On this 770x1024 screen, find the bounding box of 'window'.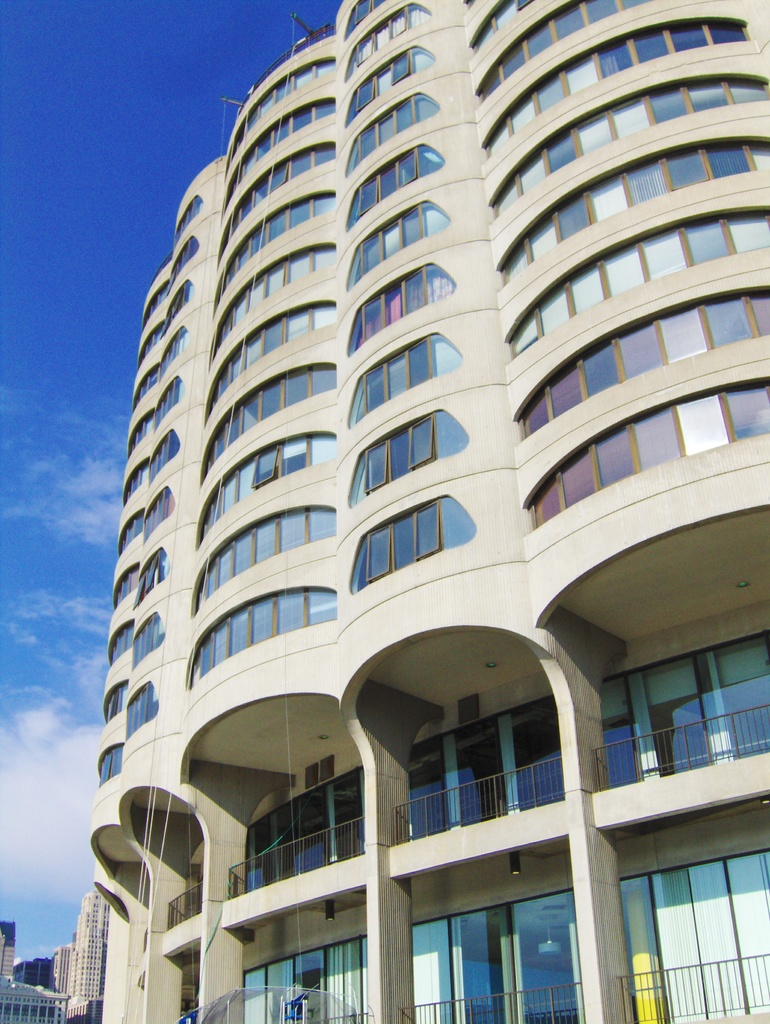
Bounding box: select_region(493, 73, 769, 221).
